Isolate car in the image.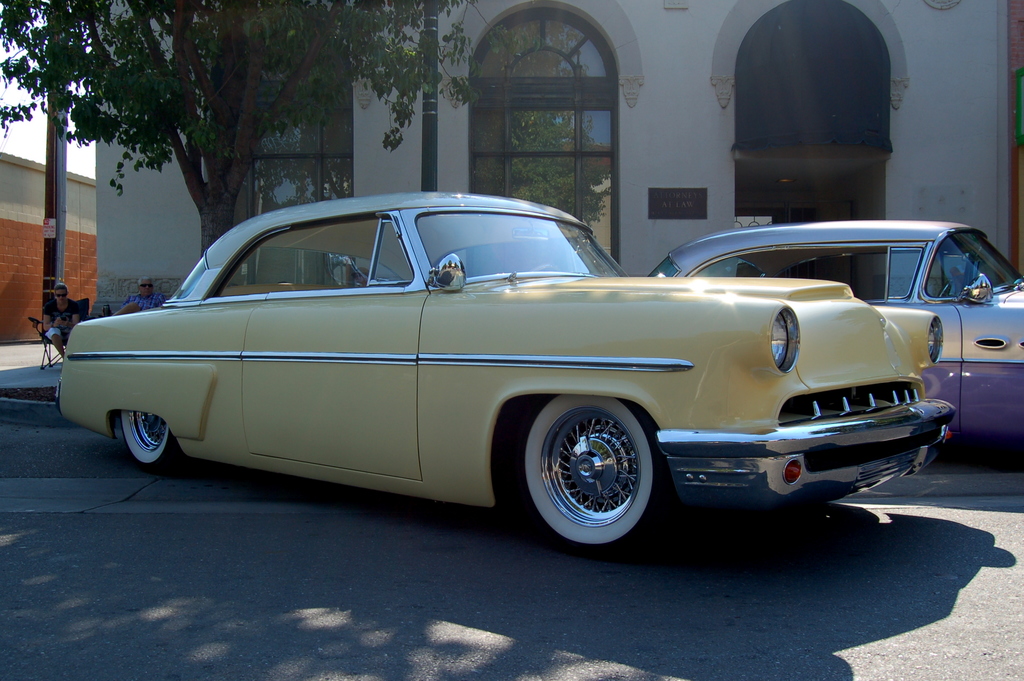
Isolated region: <box>58,191,957,548</box>.
